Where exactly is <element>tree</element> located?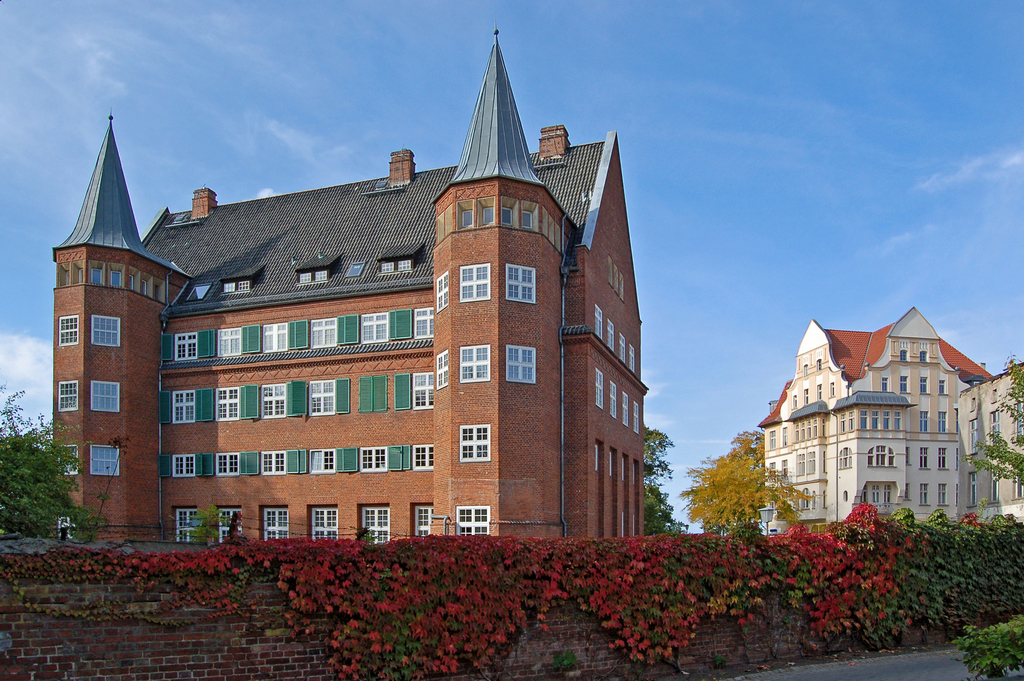
Its bounding box is box(635, 424, 686, 534).
